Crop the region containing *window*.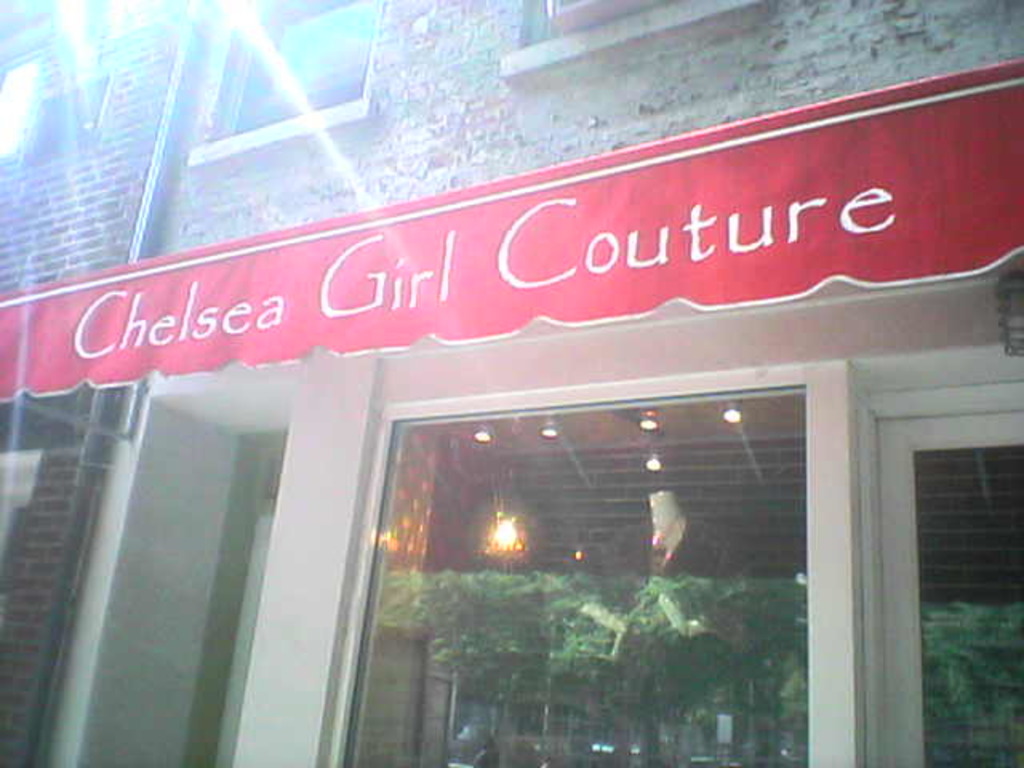
Crop region: Rect(187, 0, 381, 166).
